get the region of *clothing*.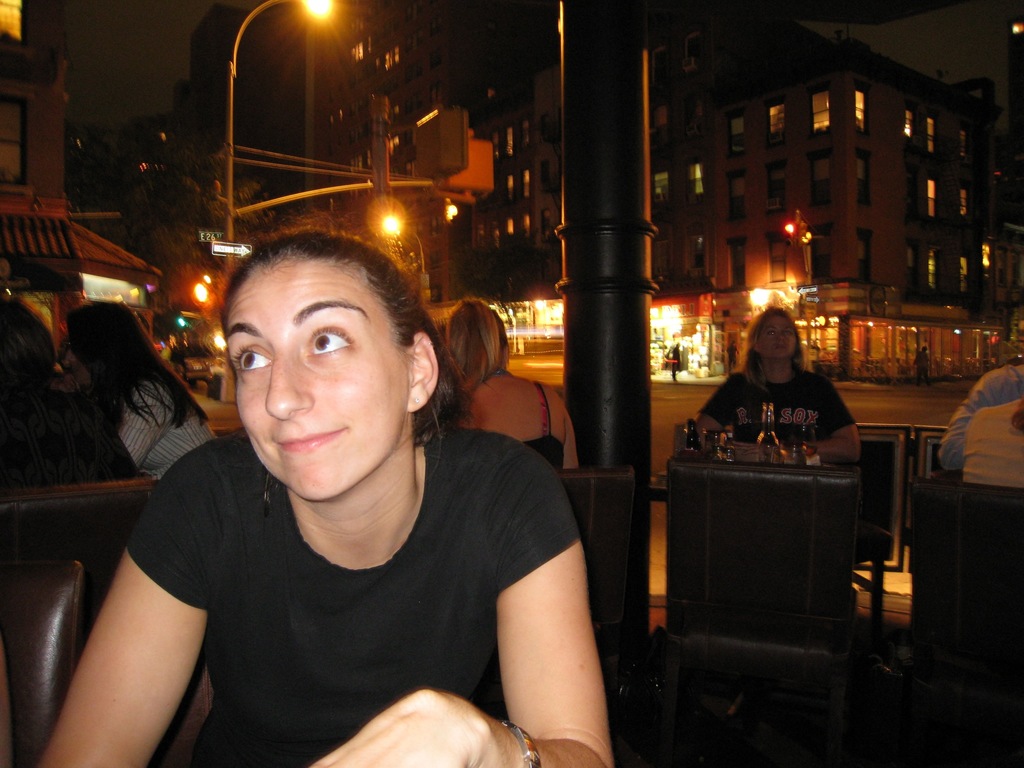
l=948, t=365, r=1023, b=487.
